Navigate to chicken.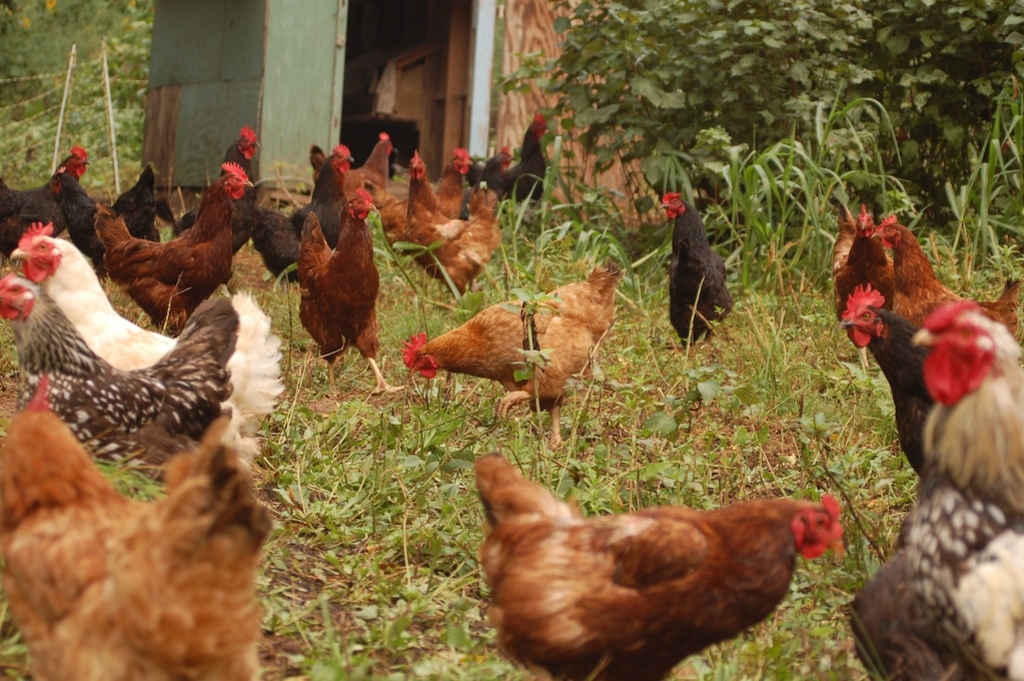
Navigation target: region(450, 143, 517, 217).
